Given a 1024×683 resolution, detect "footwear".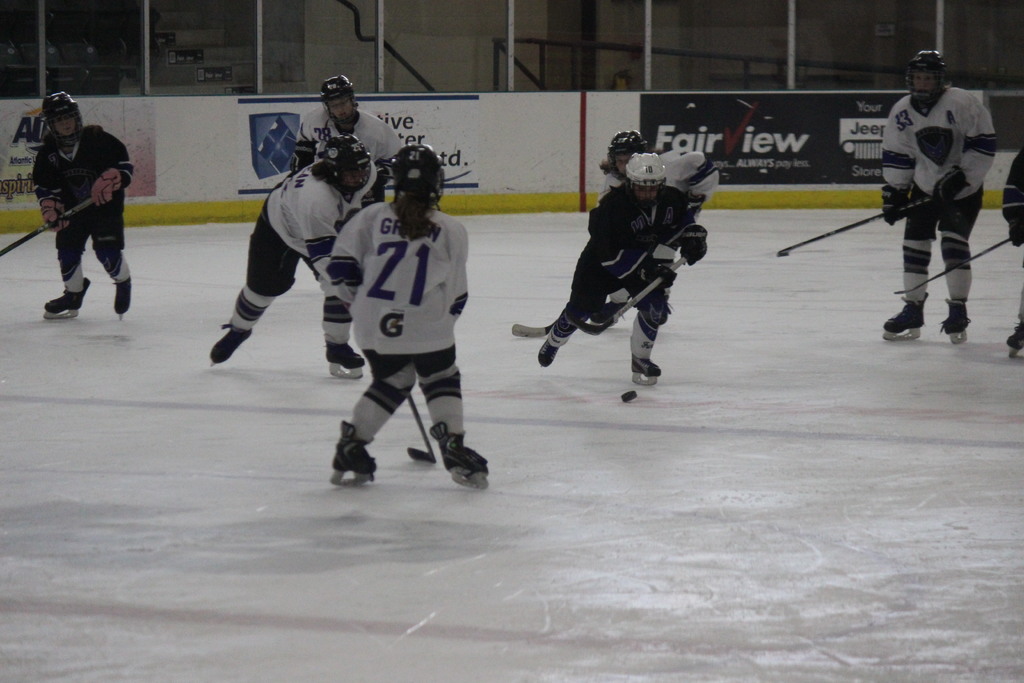
883, 297, 934, 330.
